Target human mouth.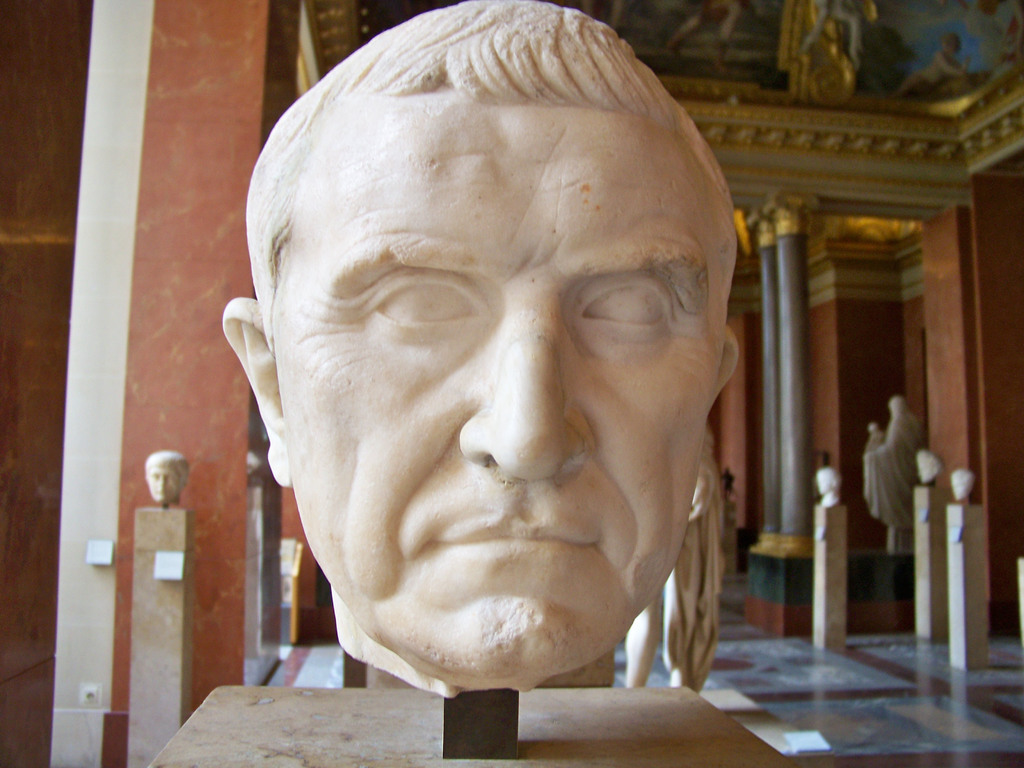
Target region: <box>419,499,614,570</box>.
